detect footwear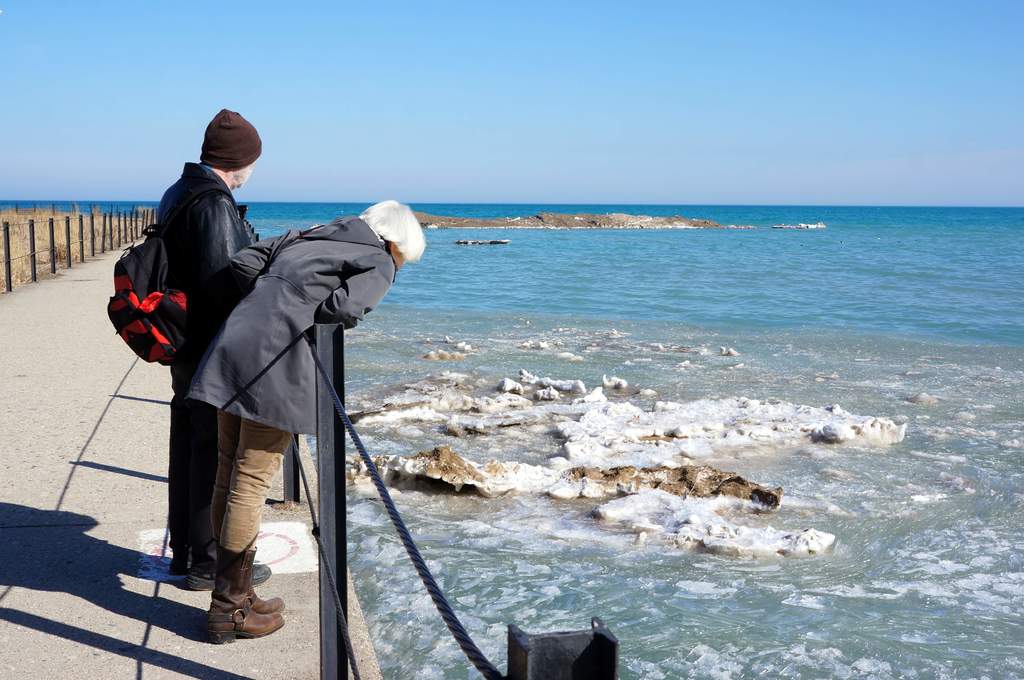
pyautogui.locateOnScreen(190, 535, 269, 593)
